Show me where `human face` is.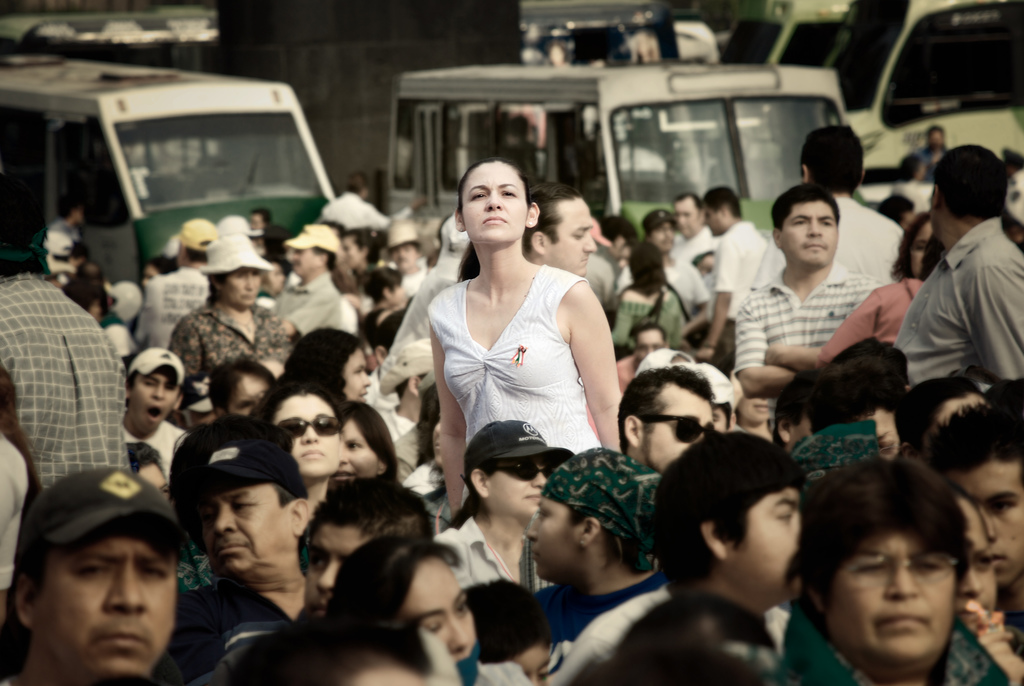
`human face` is at region(340, 352, 372, 408).
